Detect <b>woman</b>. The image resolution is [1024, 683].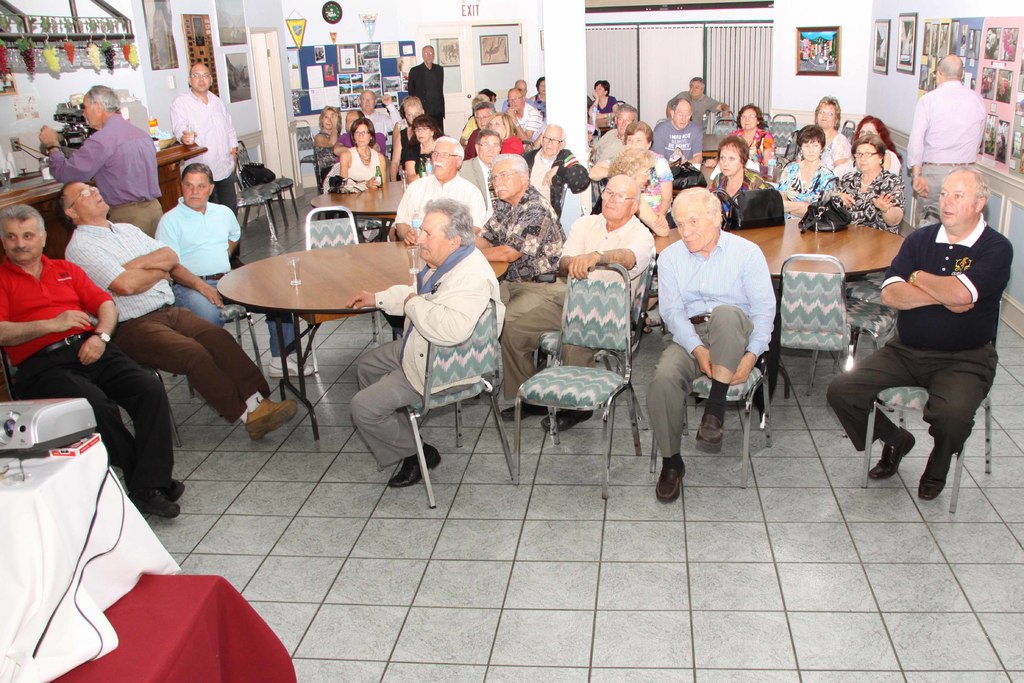
crop(710, 136, 764, 201).
